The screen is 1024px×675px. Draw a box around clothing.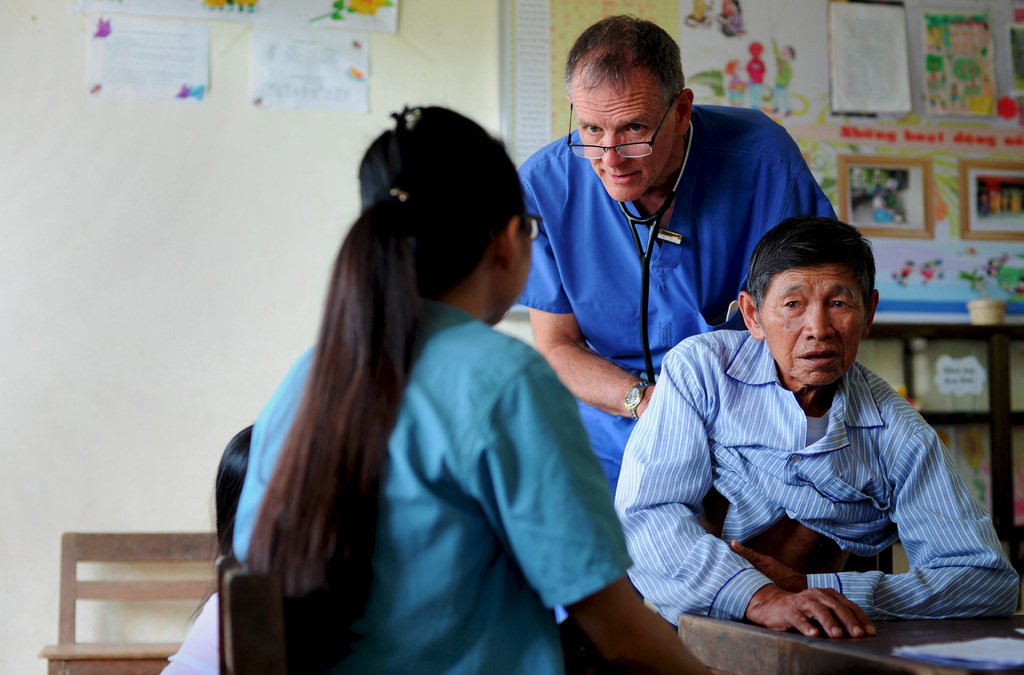
crop(235, 284, 620, 674).
